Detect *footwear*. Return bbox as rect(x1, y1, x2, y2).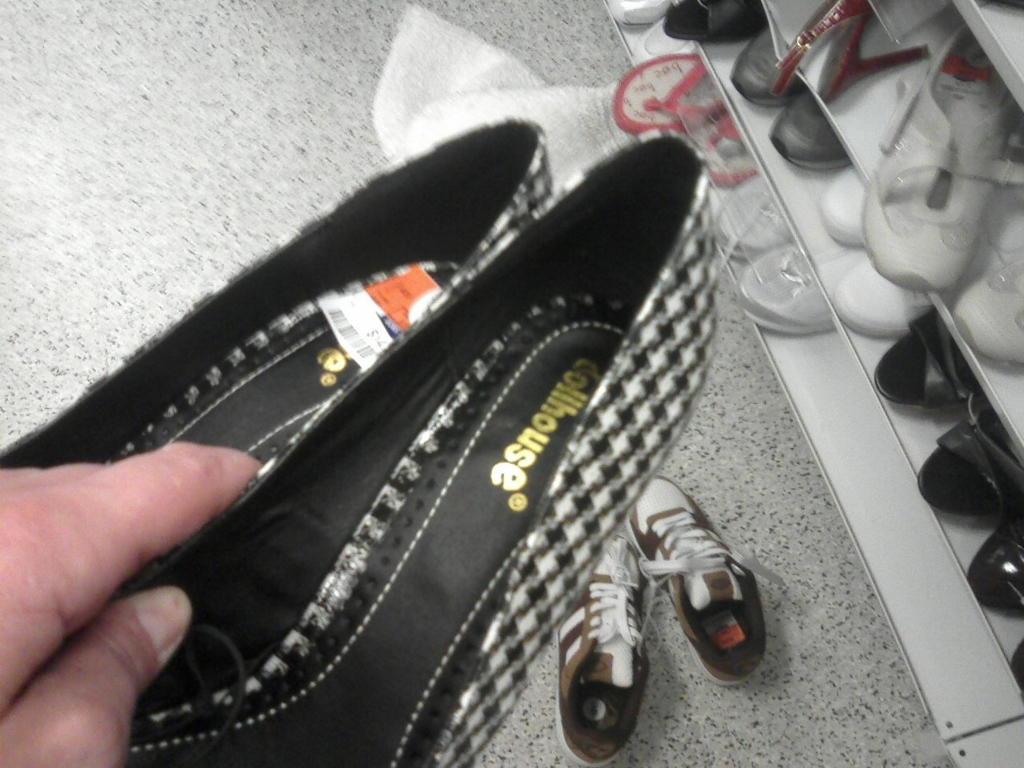
rect(874, 306, 978, 410).
